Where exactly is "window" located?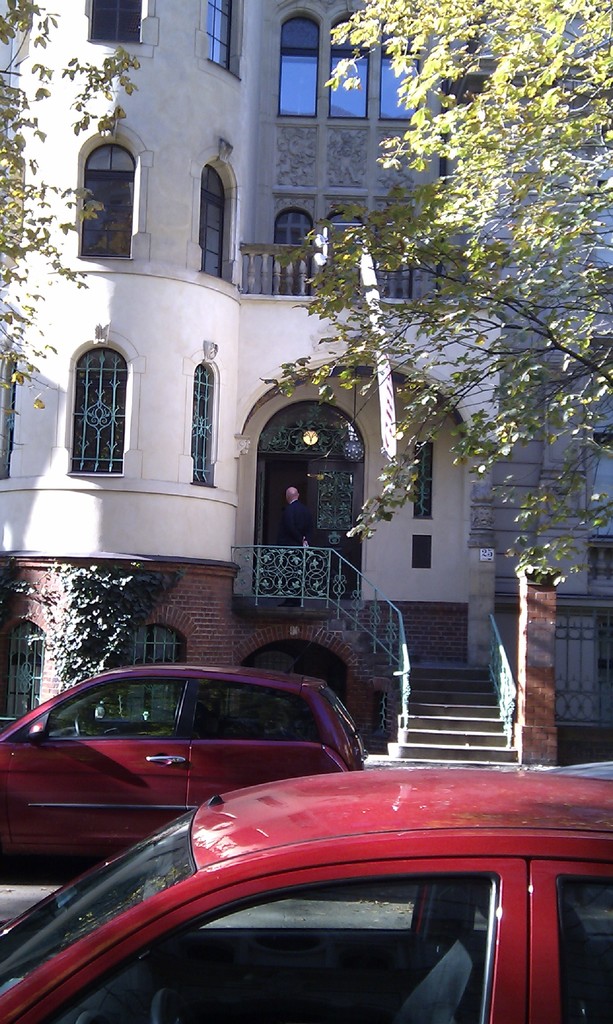
Its bounding box is x1=590 y1=424 x2=612 y2=515.
